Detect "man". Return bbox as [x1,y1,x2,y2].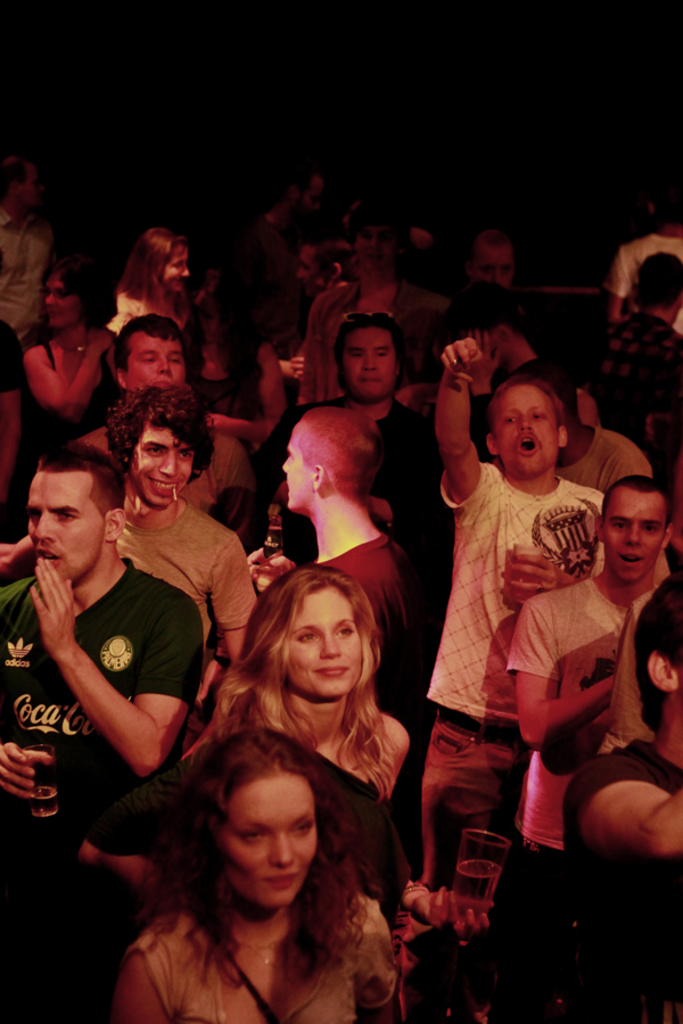
[0,433,208,864].
